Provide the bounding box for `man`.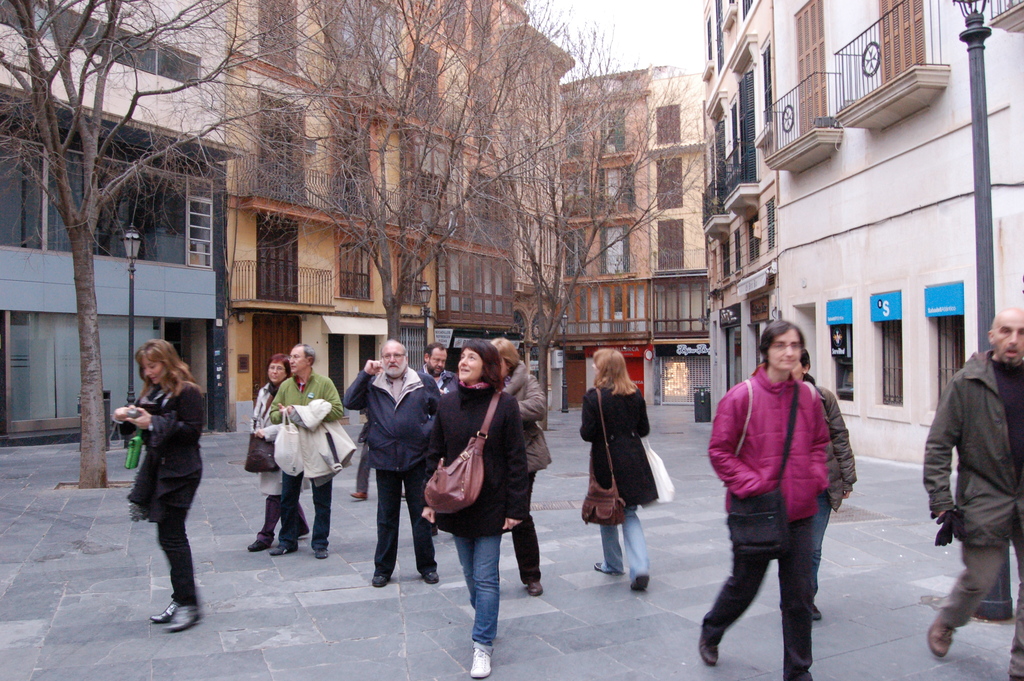
342 338 447 591.
